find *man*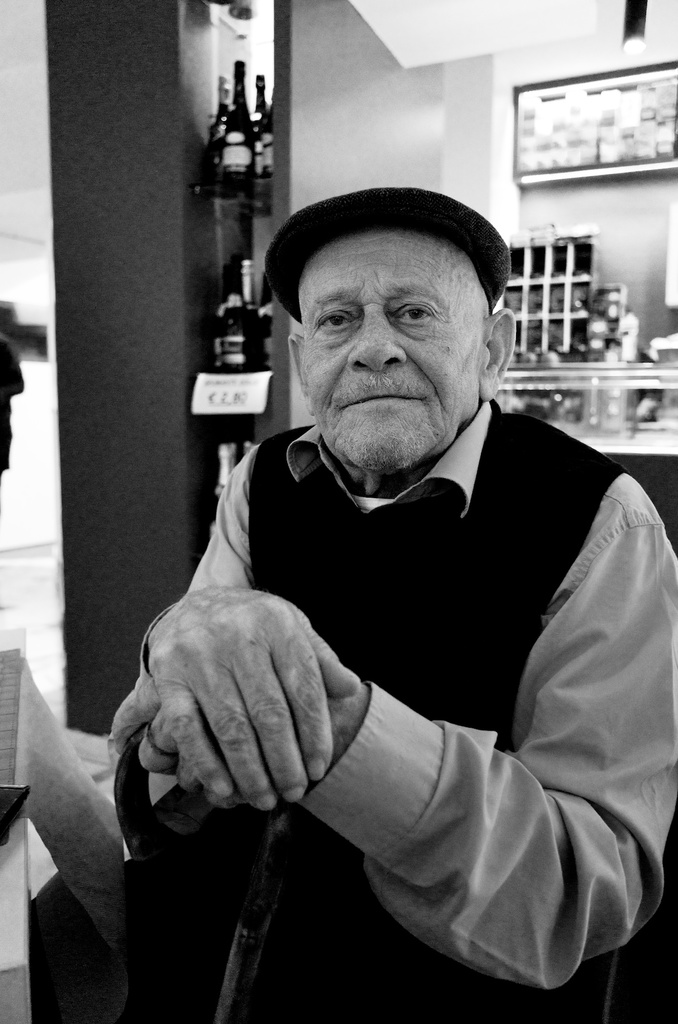
(82, 169, 677, 993)
